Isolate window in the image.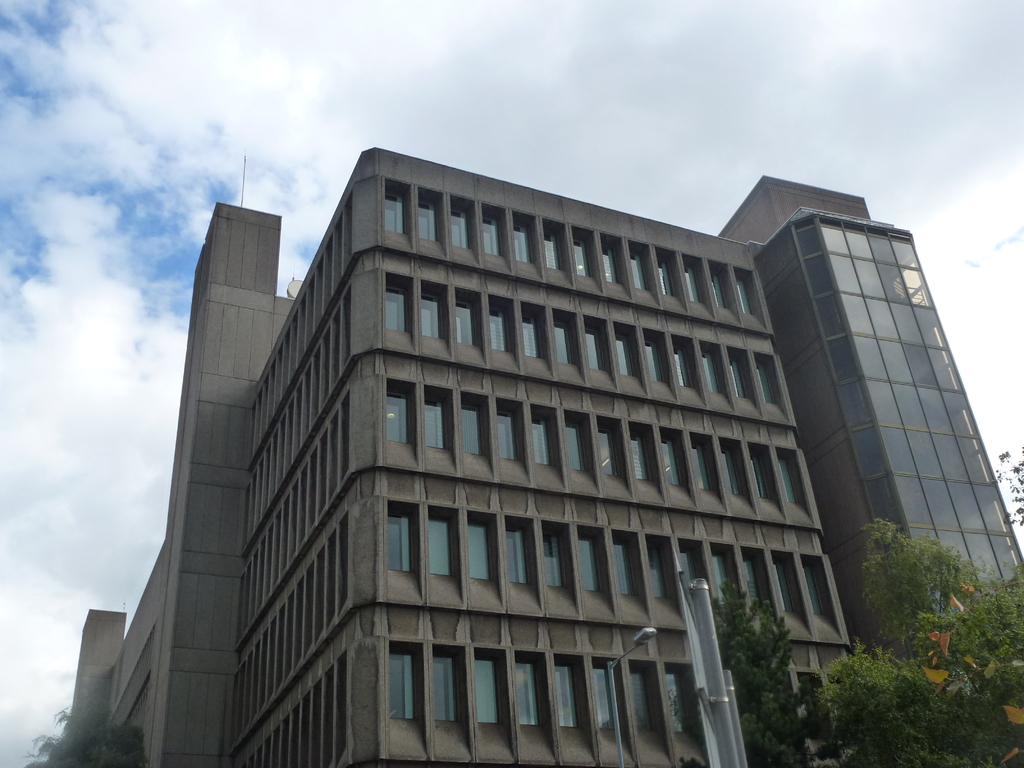
Isolated region: bbox(504, 524, 527, 584).
